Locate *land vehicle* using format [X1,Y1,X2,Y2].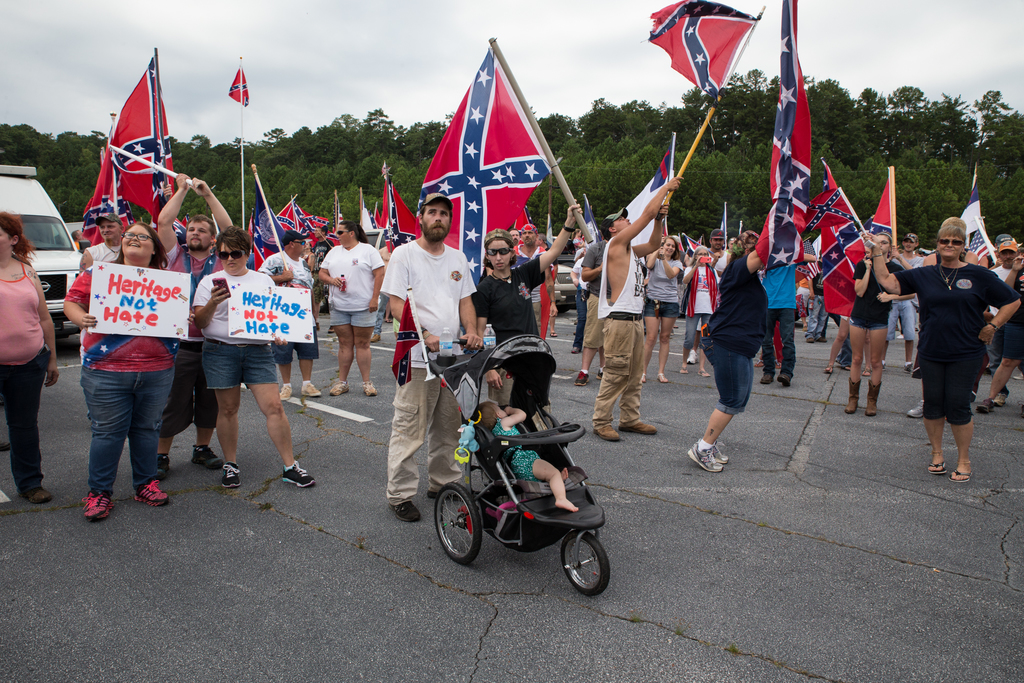
[420,333,612,601].
